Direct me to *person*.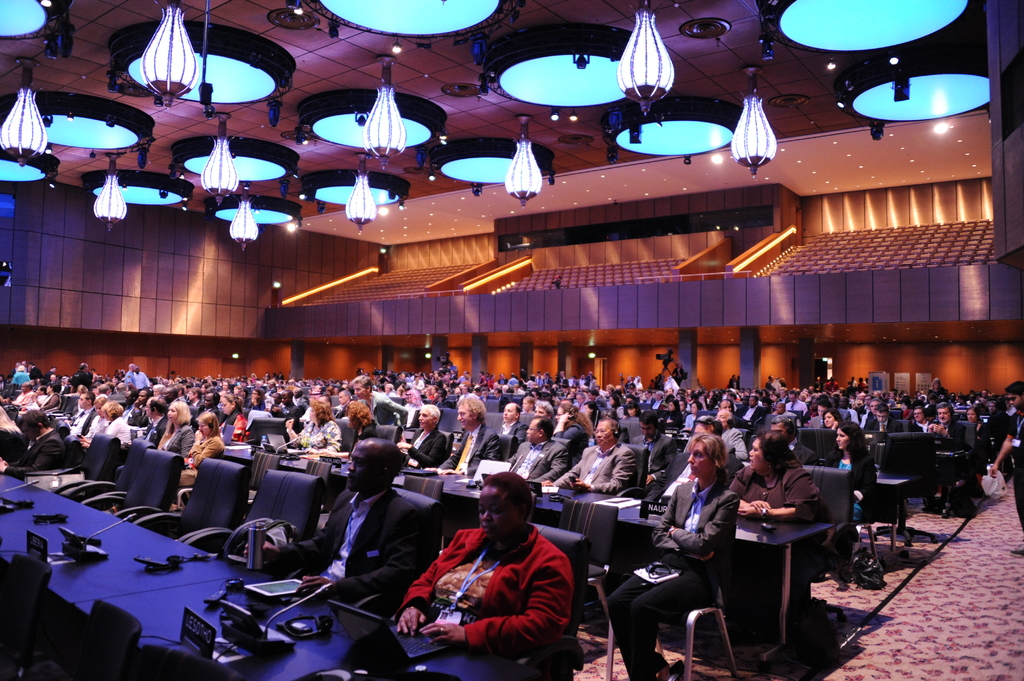
Direction: [497, 403, 527, 443].
